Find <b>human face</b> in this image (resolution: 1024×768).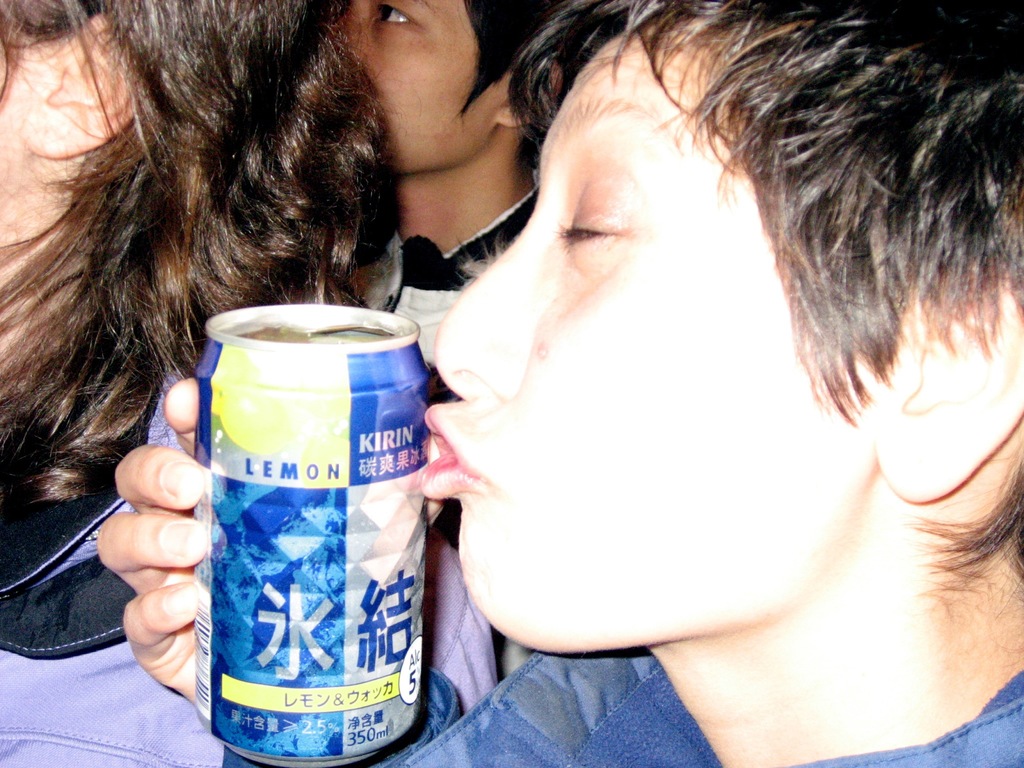
bbox=[332, 0, 504, 173].
